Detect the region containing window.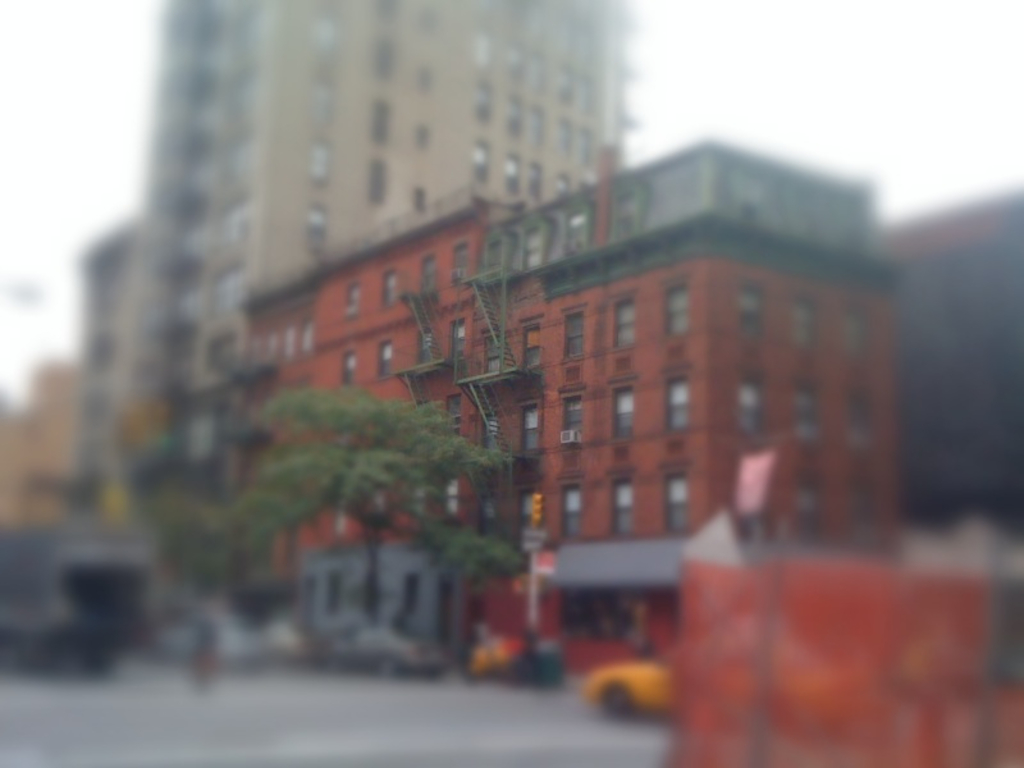
Rect(347, 285, 361, 316).
